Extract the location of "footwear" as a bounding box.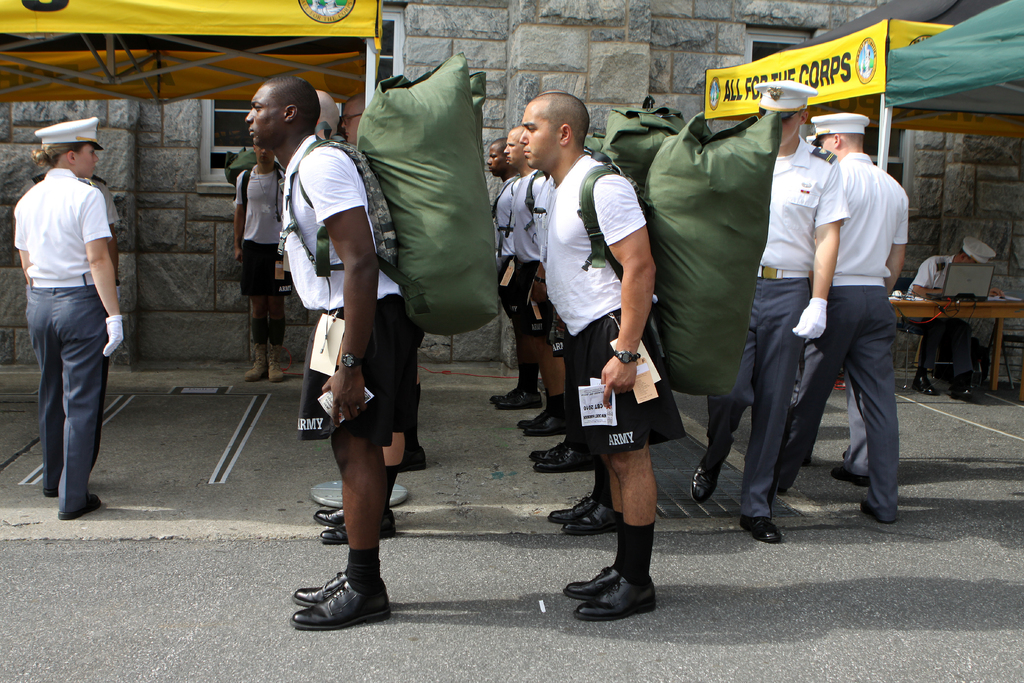
531,439,597,470.
